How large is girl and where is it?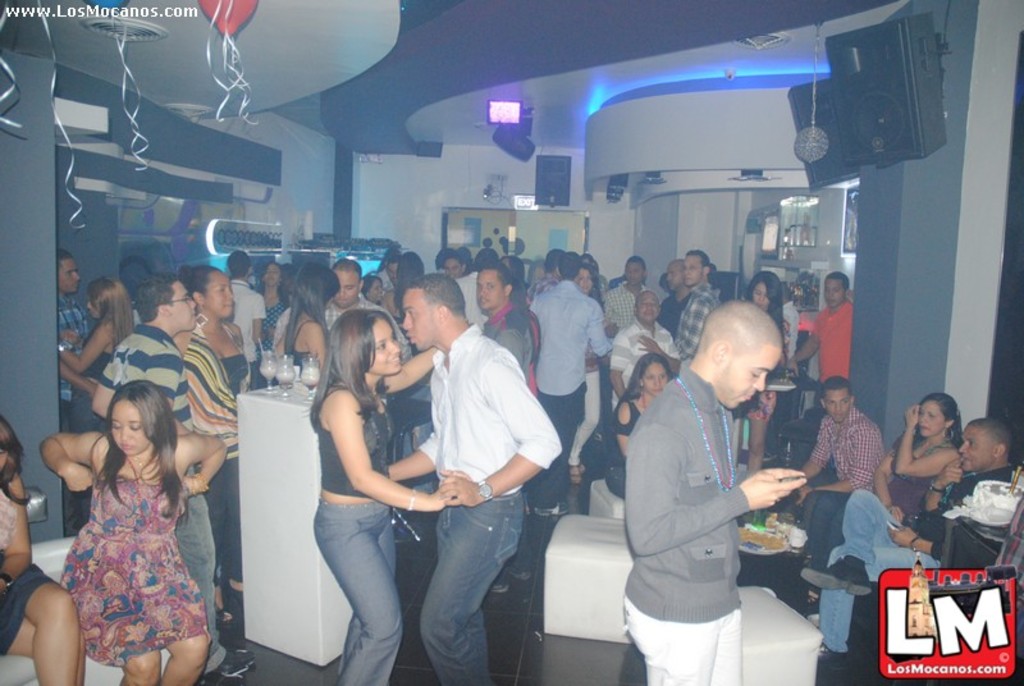
Bounding box: [307,308,484,685].
